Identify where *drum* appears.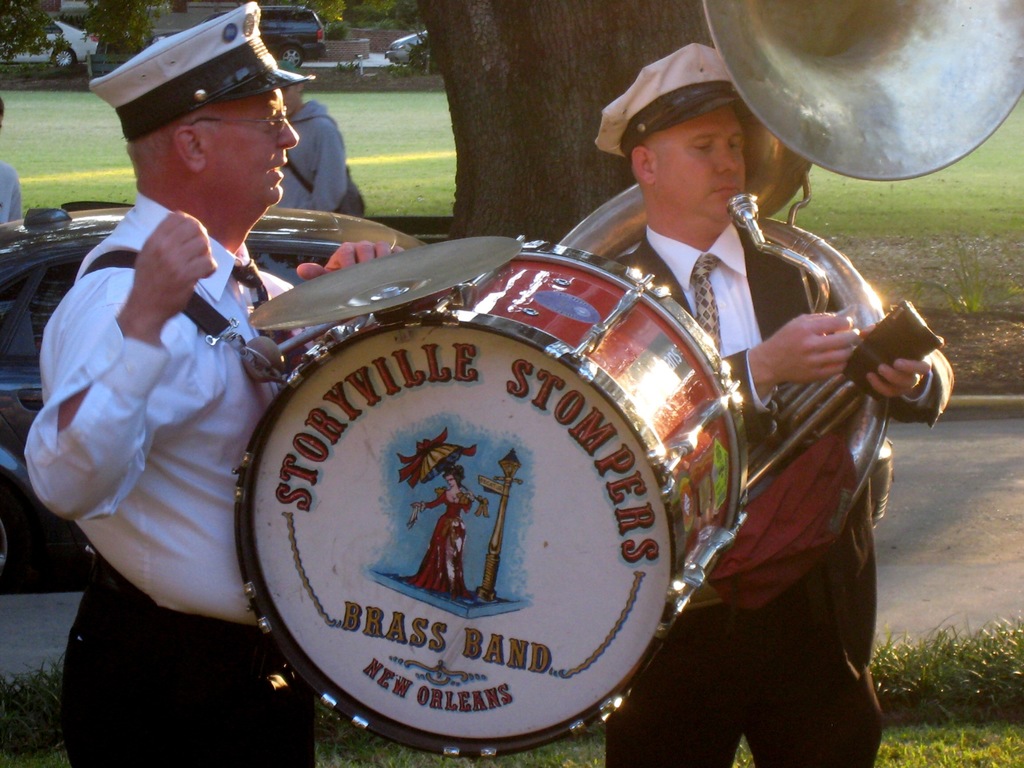
Appears at region(118, 89, 921, 703).
